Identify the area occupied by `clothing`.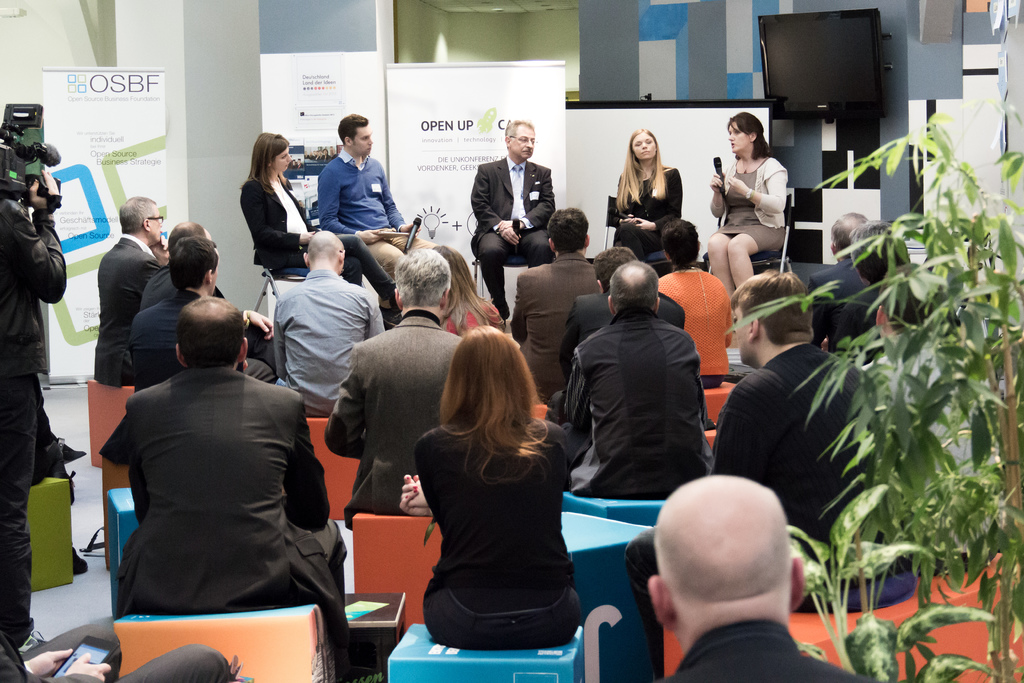
Area: 550, 290, 681, 383.
